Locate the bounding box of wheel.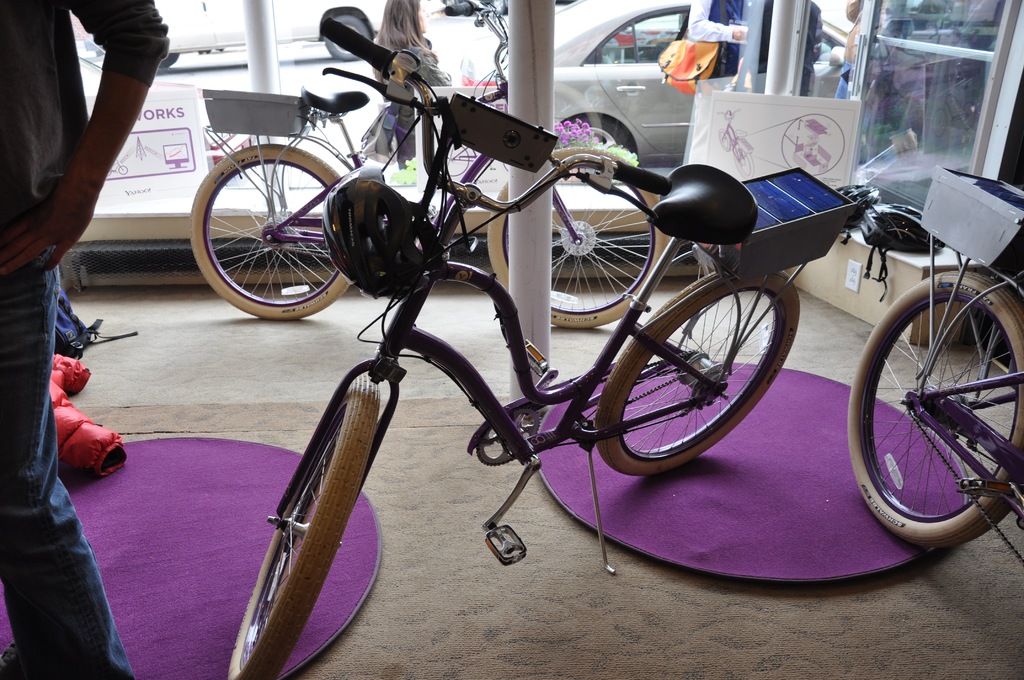
Bounding box: locate(845, 271, 1023, 549).
